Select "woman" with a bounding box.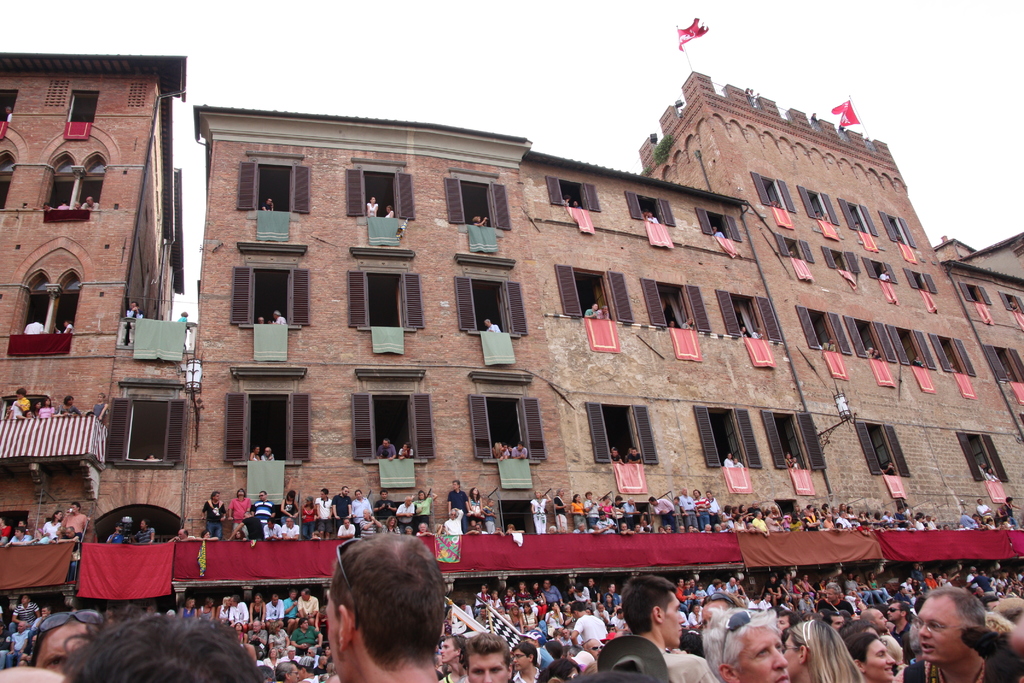
175:598:199:620.
